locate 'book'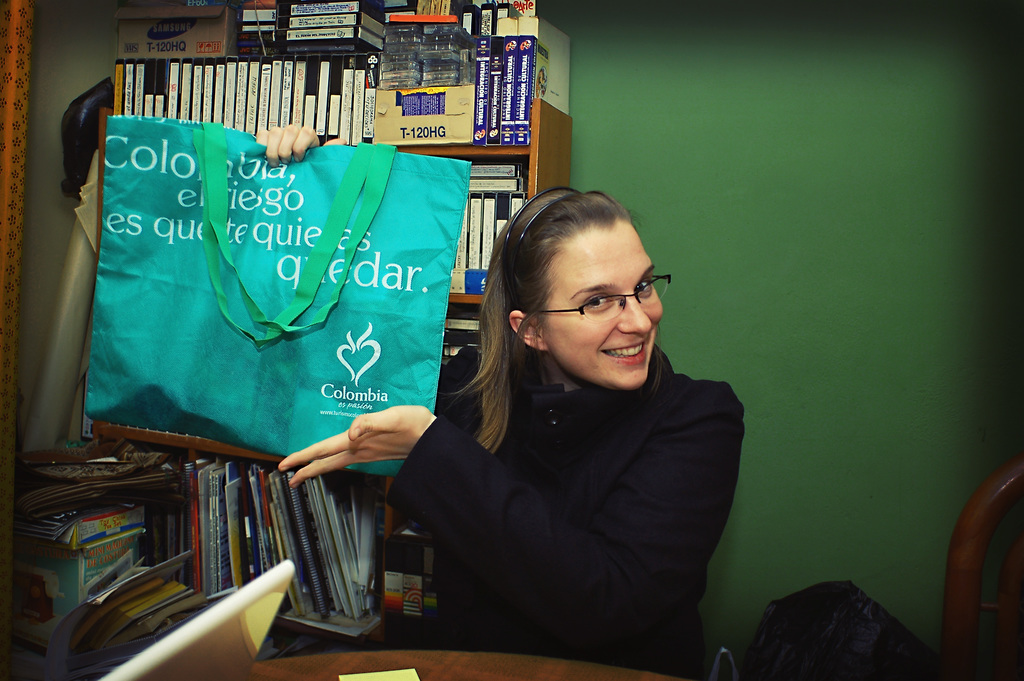
<box>116,595,203,646</box>
